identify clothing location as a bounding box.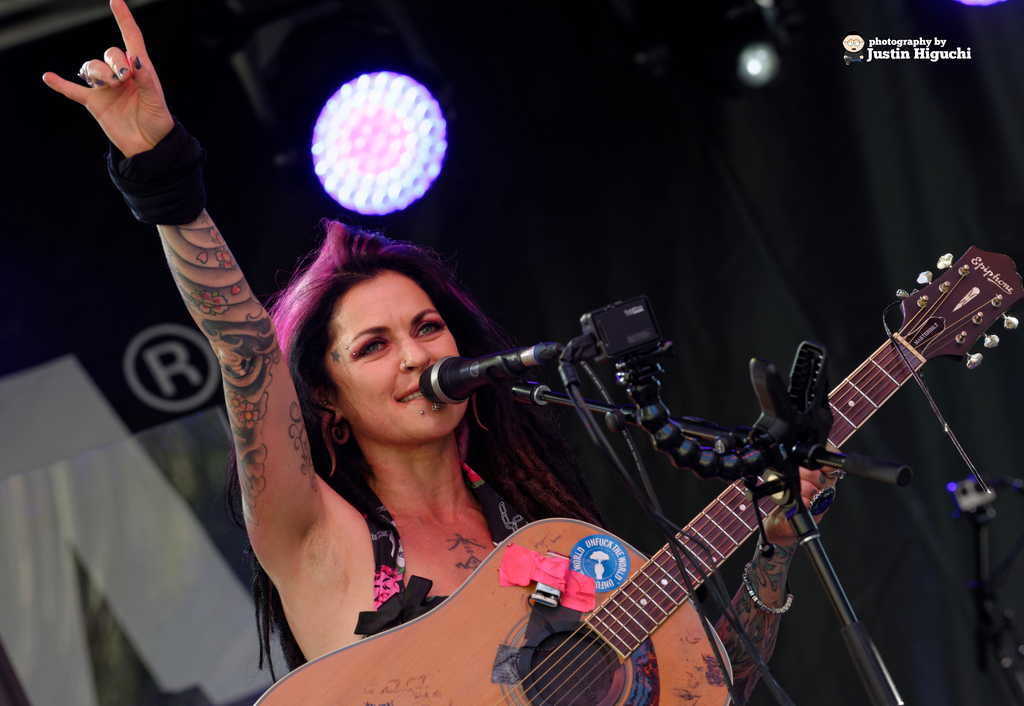
crop(351, 460, 539, 629).
